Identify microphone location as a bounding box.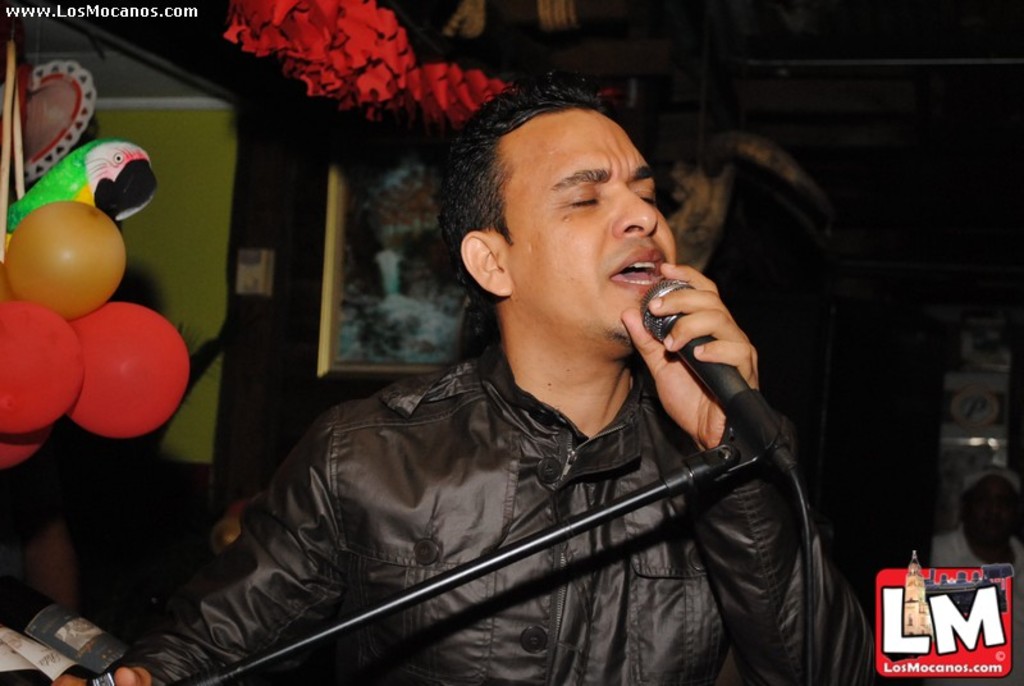
[631,256,785,465].
